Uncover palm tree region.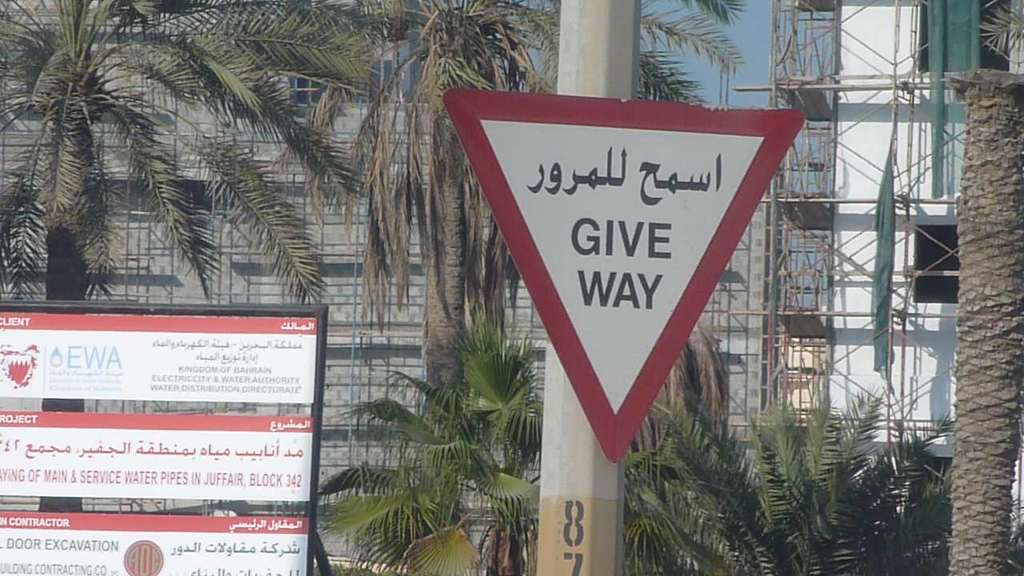
Uncovered: <region>286, 4, 524, 381</region>.
